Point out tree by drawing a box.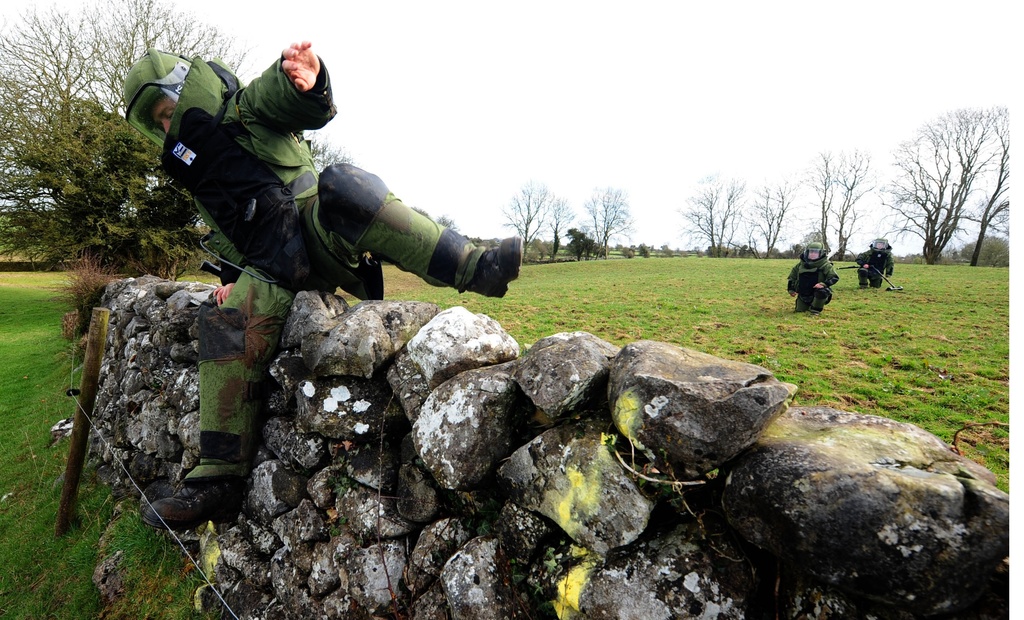
[3, 1, 260, 276].
